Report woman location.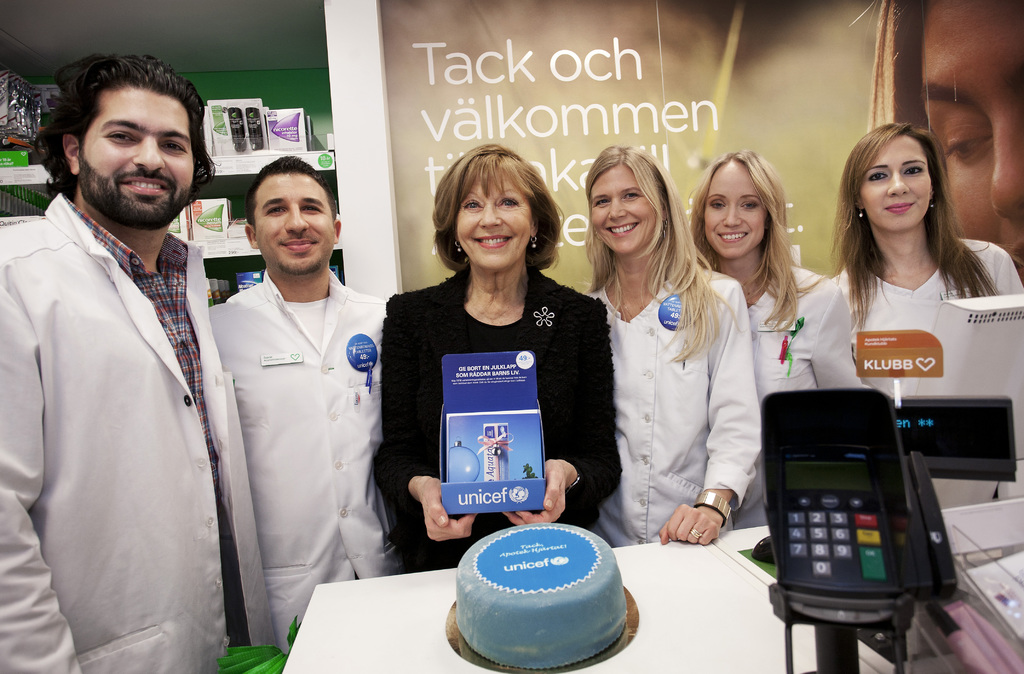
Report: Rect(371, 147, 623, 573).
